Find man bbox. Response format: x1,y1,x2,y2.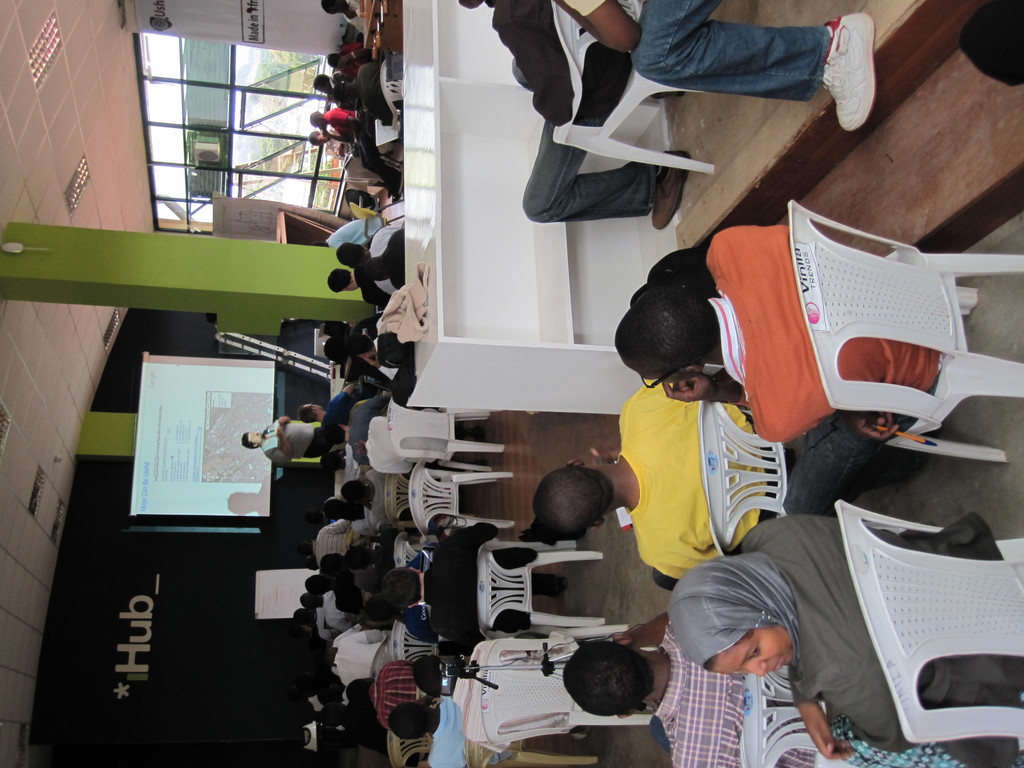
242,412,340,461.
